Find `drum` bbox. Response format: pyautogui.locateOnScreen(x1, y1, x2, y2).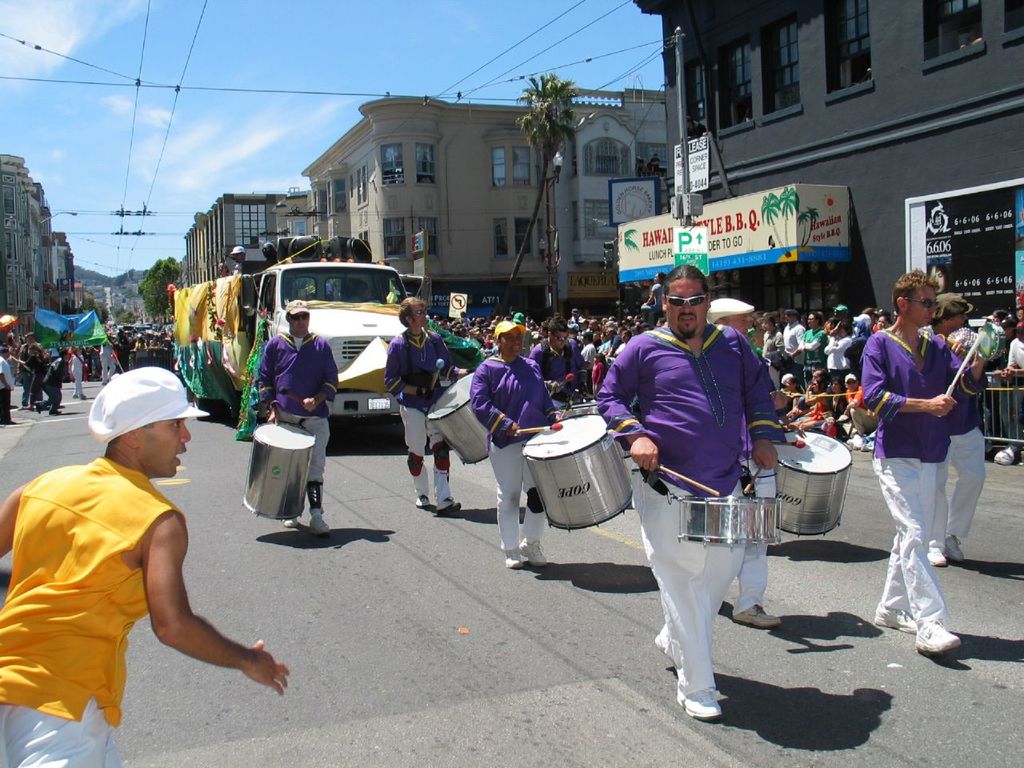
pyautogui.locateOnScreen(239, 422, 315, 522).
